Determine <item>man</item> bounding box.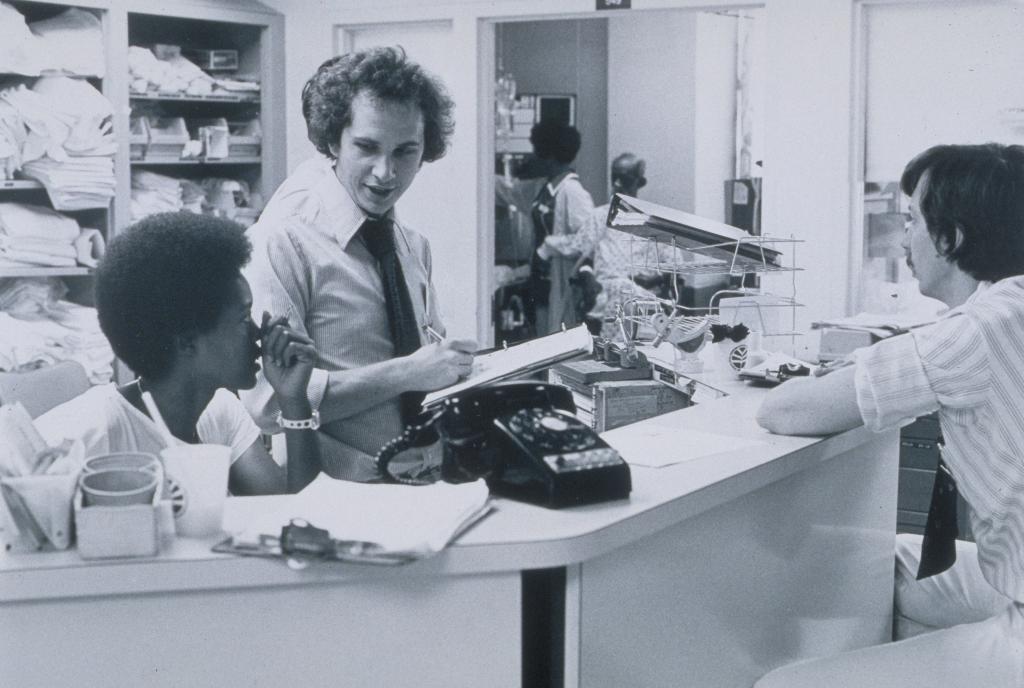
Determined: [752, 137, 1023, 687].
